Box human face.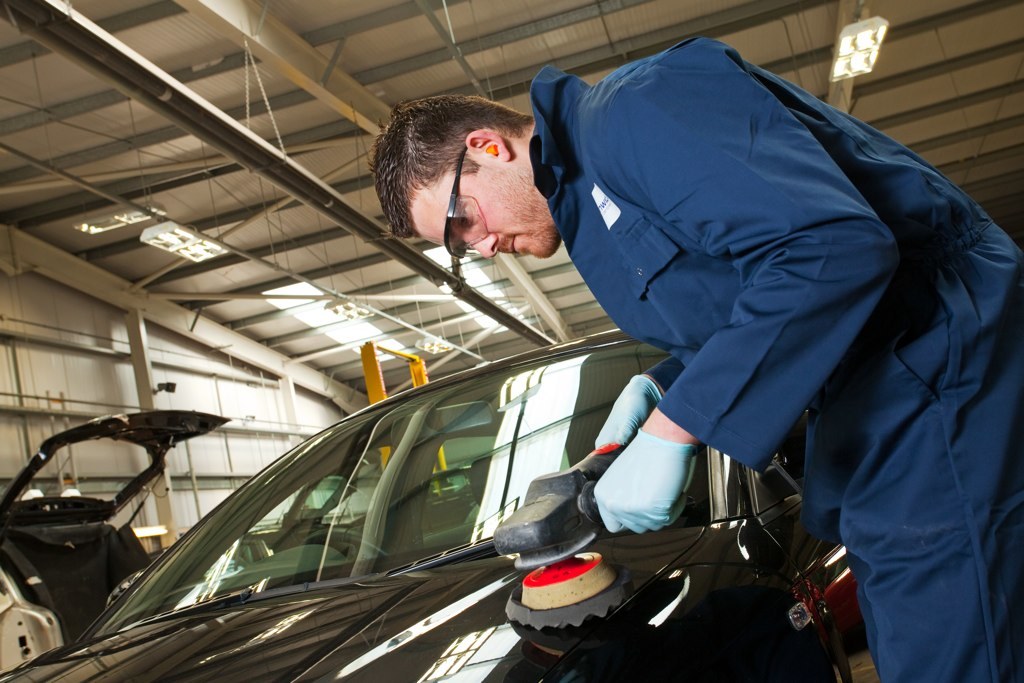
left=406, top=155, right=551, bottom=261.
